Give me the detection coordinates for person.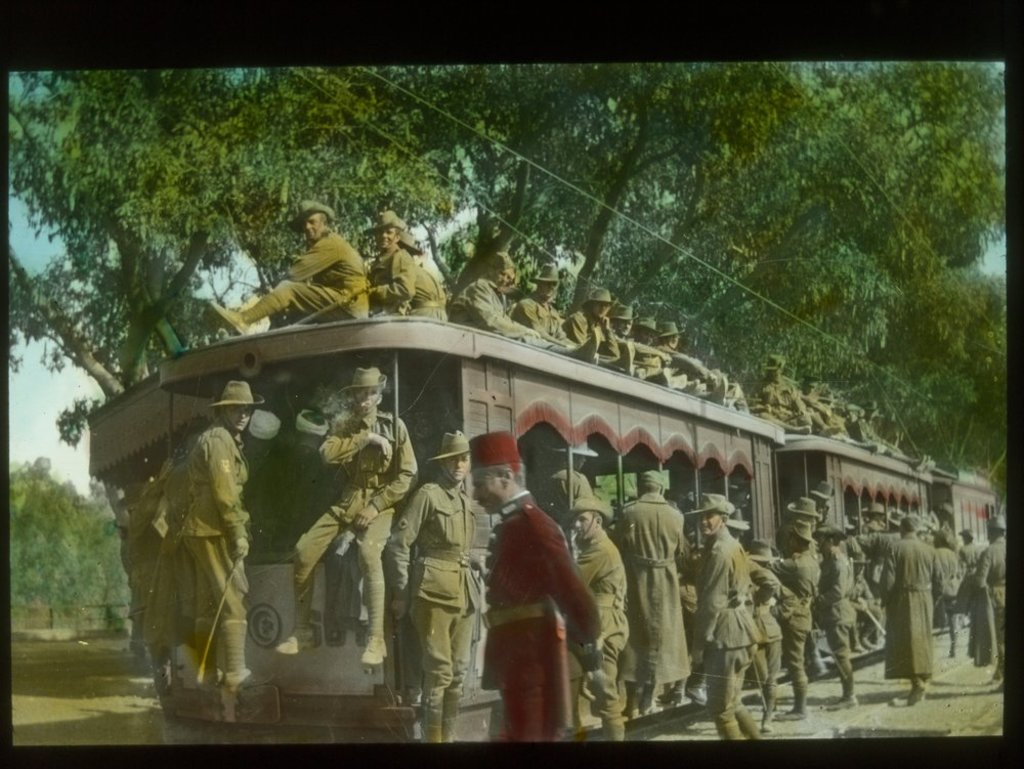
[272, 361, 418, 667].
